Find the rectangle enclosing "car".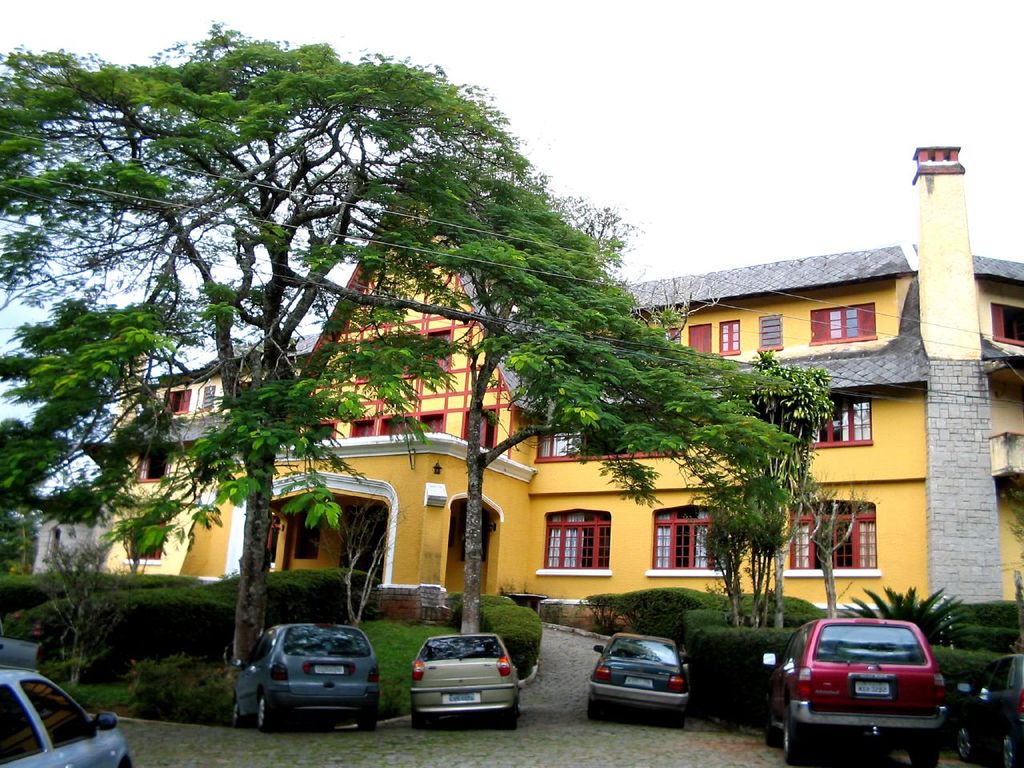
[225,614,382,736].
